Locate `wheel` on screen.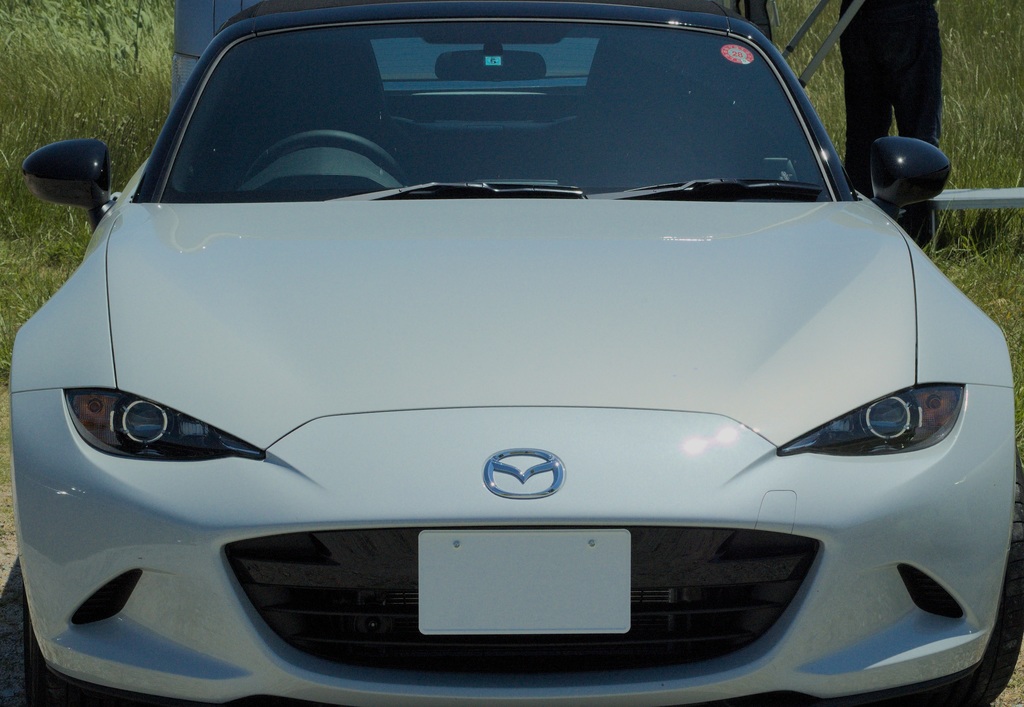
On screen at select_region(22, 595, 145, 706).
